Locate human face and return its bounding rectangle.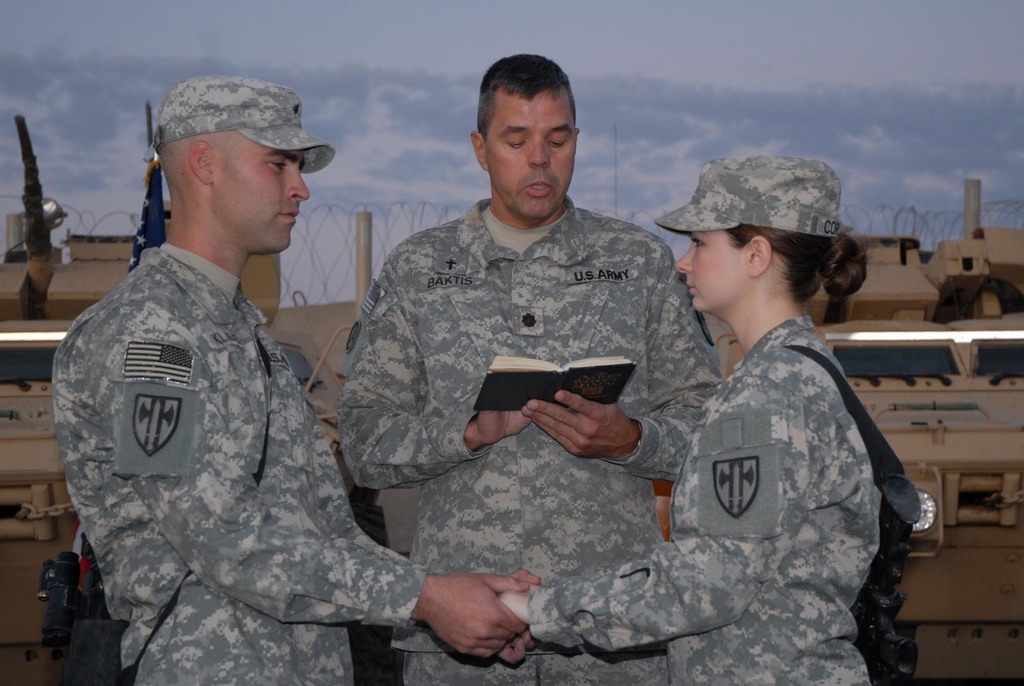
select_region(497, 94, 577, 222).
